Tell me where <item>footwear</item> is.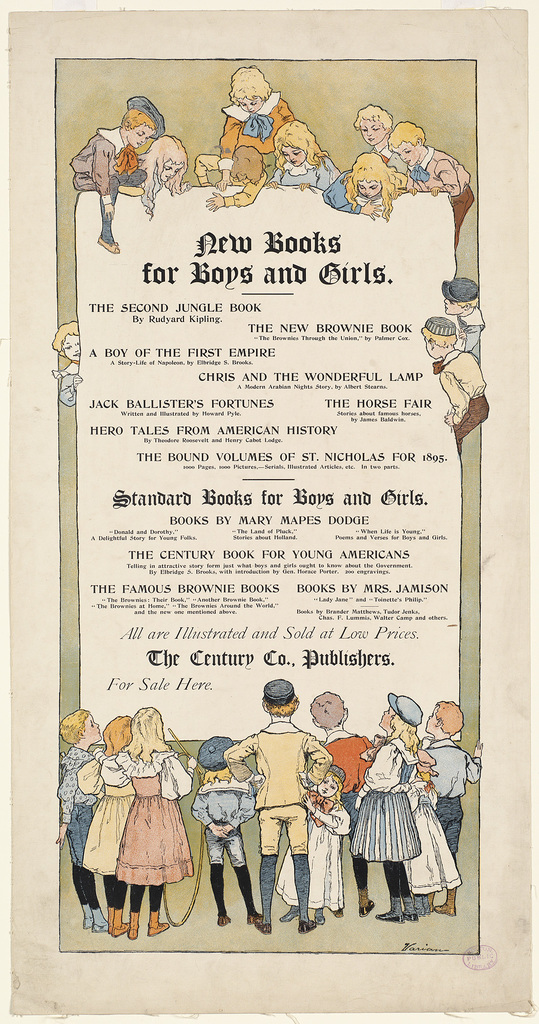
<item>footwear</item> is at <region>314, 909, 329, 930</region>.
